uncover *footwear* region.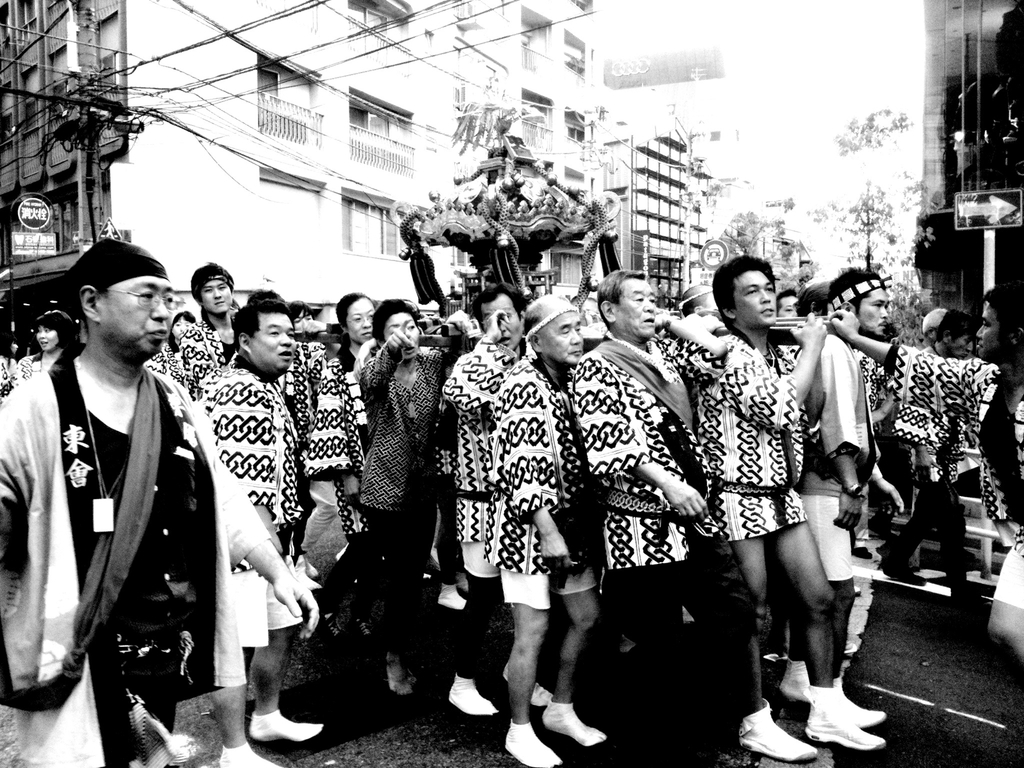
Uncovered: [540,700,602,749].
